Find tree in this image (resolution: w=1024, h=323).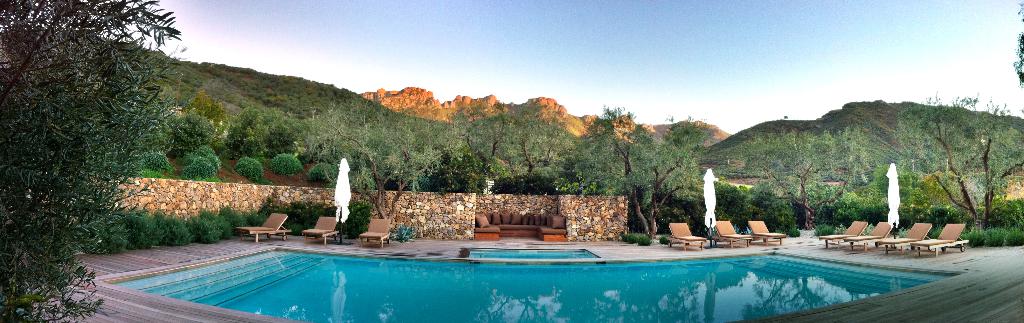
locate(138, 104, 178, 156).
